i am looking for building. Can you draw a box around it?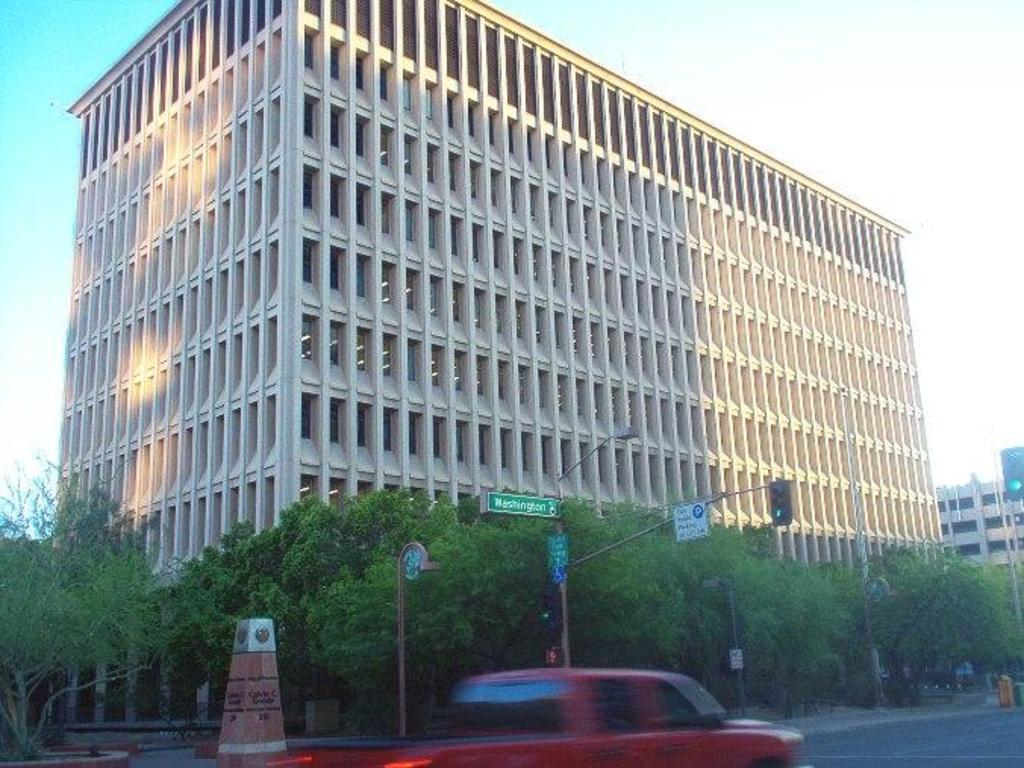
Sure, the bounding box is x1=936 y1=476 x2=1022 y2=574.
